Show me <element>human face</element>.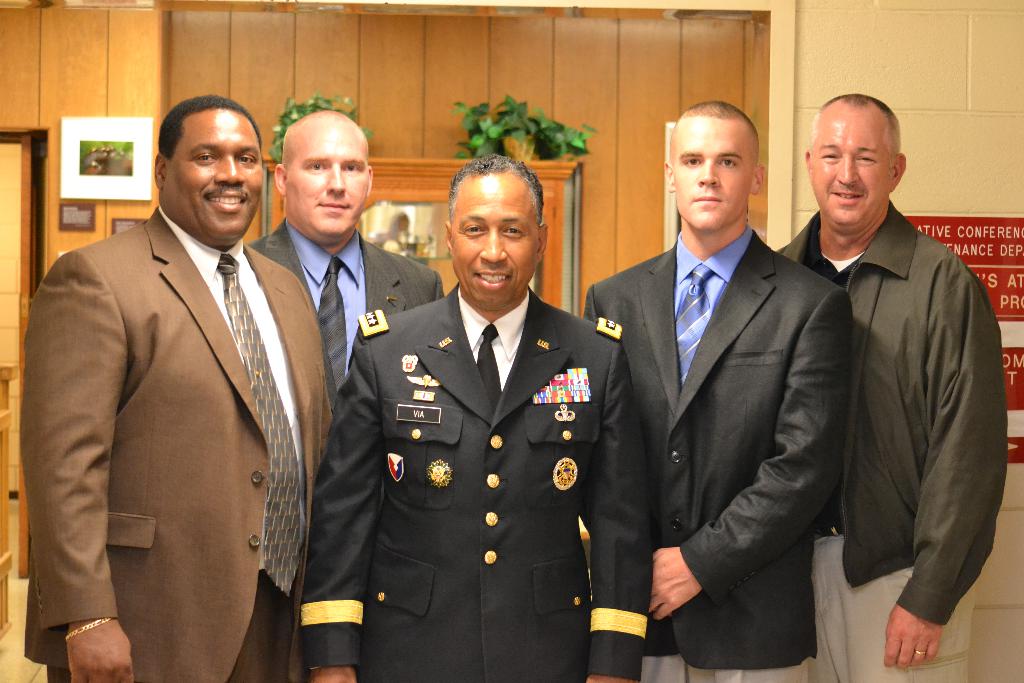
<element>human face</element> is here: [161, 109, 259, 238].
